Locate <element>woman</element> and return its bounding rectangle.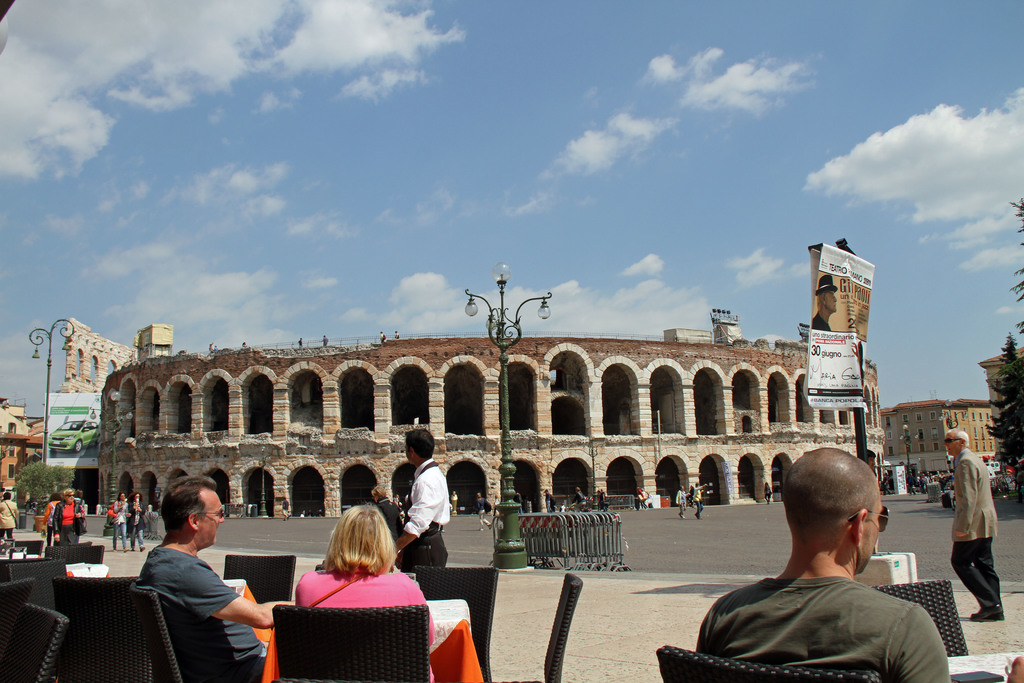
<bbox>108, 490, 131, 553</bbox>.
